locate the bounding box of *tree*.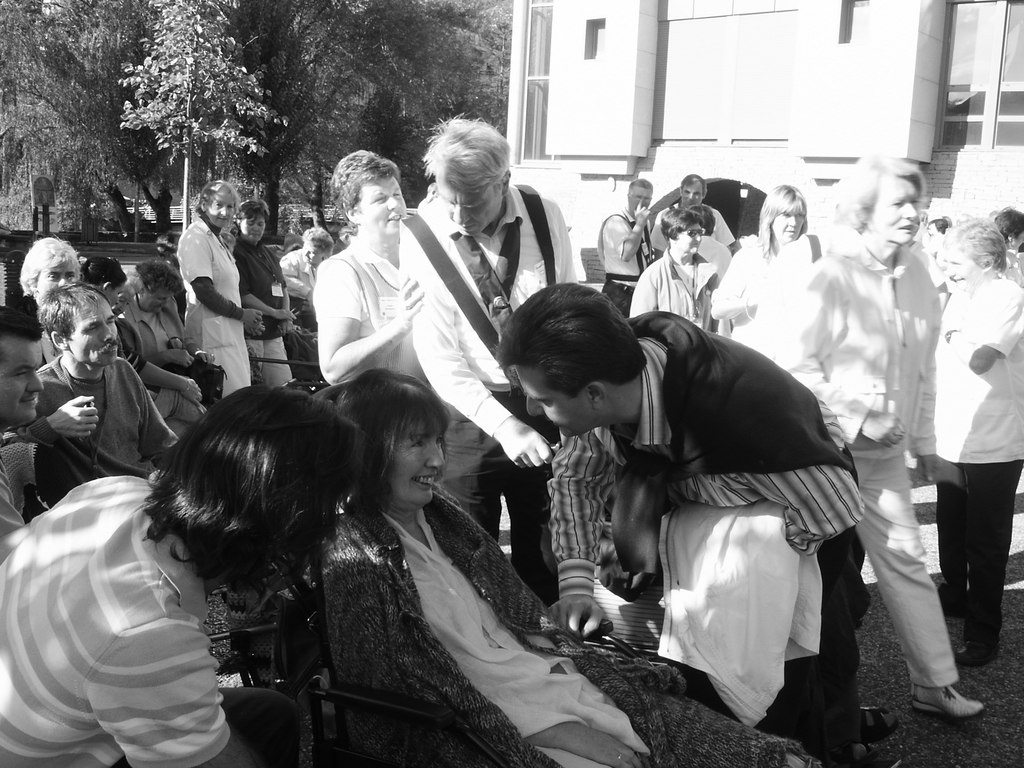
Bounding box: box=[0, 0, 504, 223].
